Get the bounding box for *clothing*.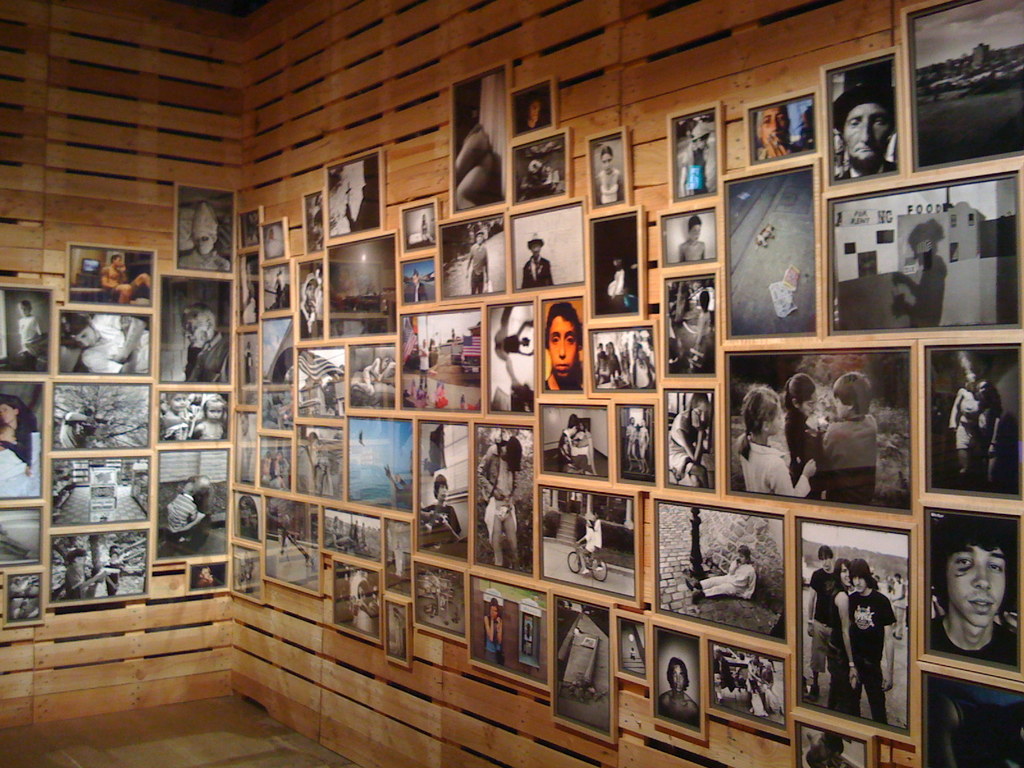
select_region(829, 158, 893, 184).
